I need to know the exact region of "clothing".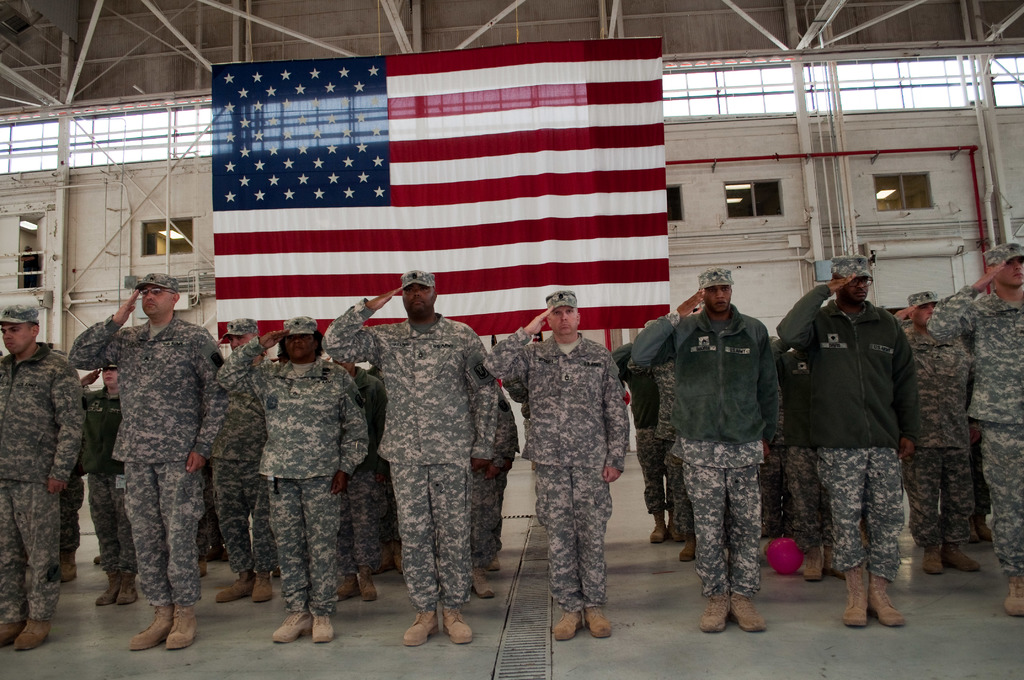
Region: BBox(219, 340, 369, 614).
